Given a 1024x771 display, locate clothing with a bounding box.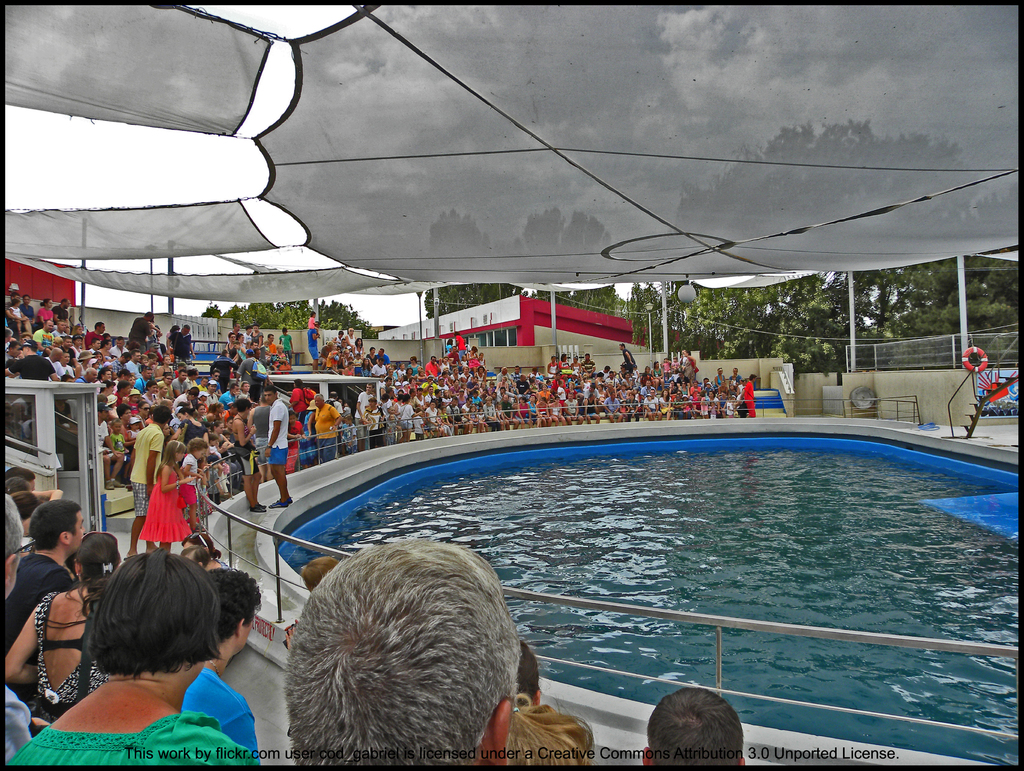
Located: box(138, 465, 188, 544).
